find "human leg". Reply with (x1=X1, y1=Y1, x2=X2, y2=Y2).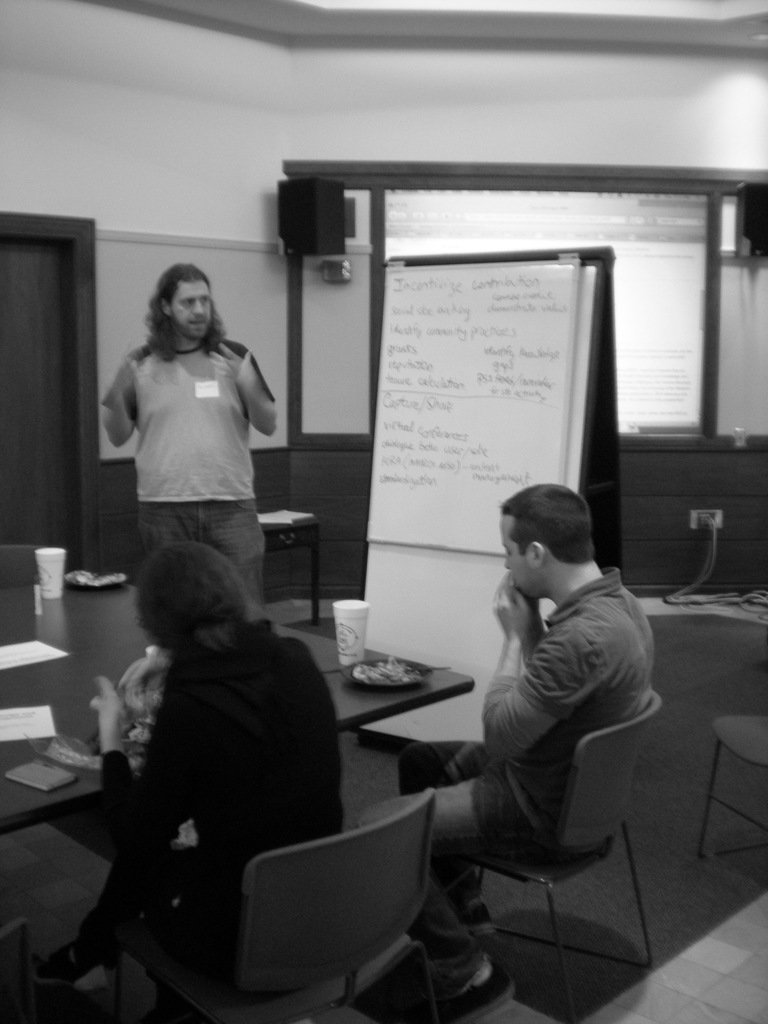
(x1=143, y1=497, x2=189, y2=550).
